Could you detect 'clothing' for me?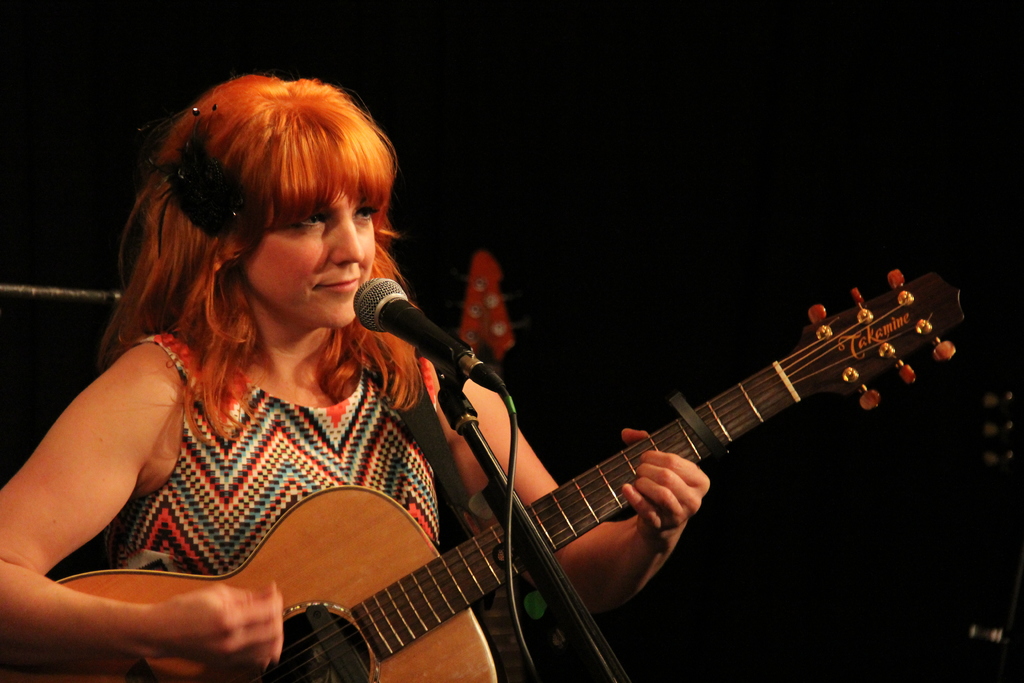
Detection result: pyautogui.locateOnScreen(61, 295, 483, 660).
